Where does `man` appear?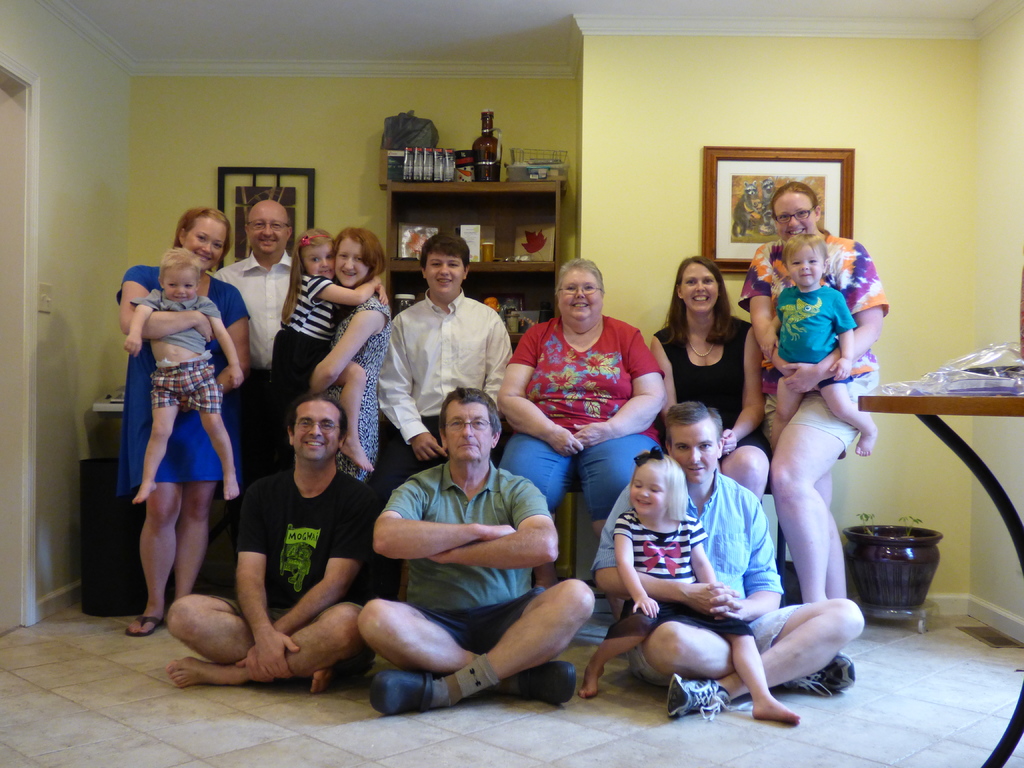
Appears at 592 406 867 730.
